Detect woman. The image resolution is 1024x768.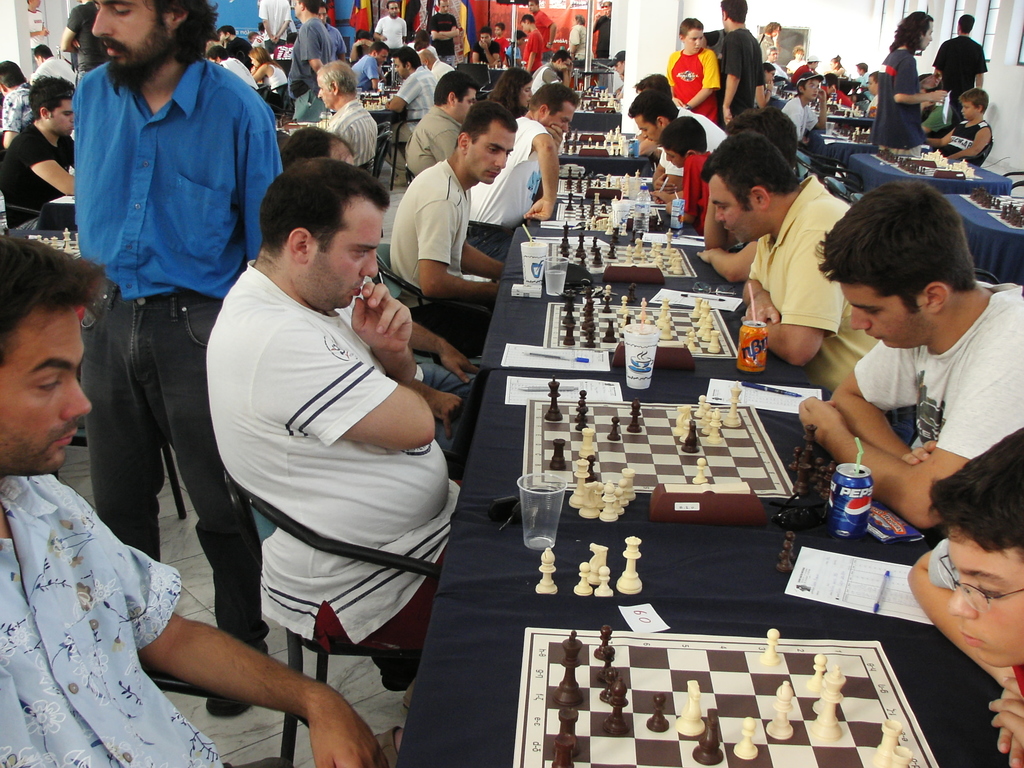
BBox(892, 424, 1023, 716).
